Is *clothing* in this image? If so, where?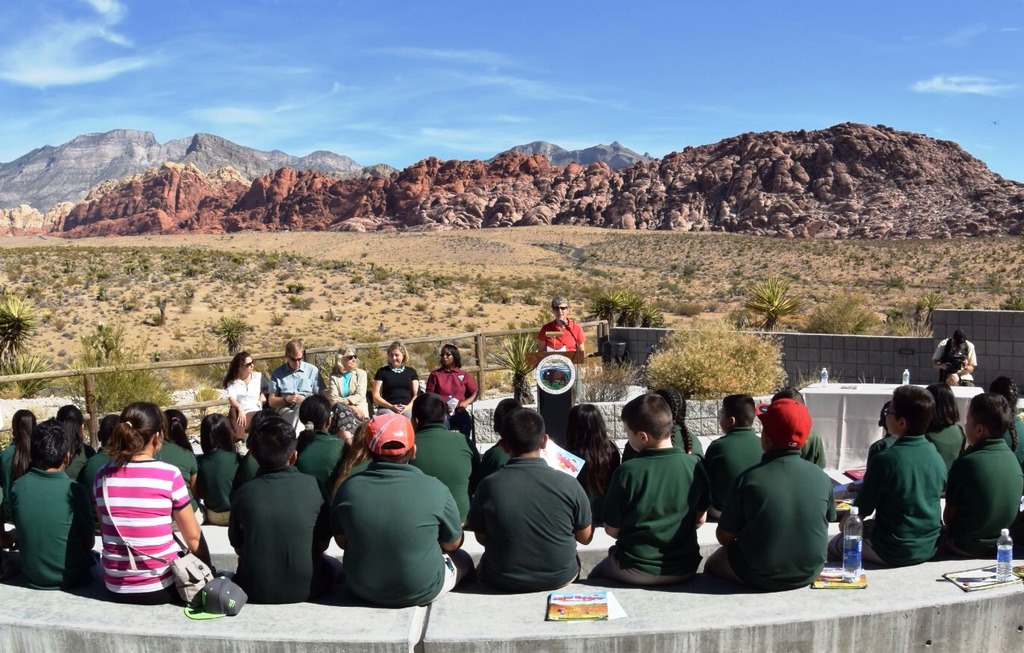
Yes, at <region>408, 424, 480, 520</region>.
